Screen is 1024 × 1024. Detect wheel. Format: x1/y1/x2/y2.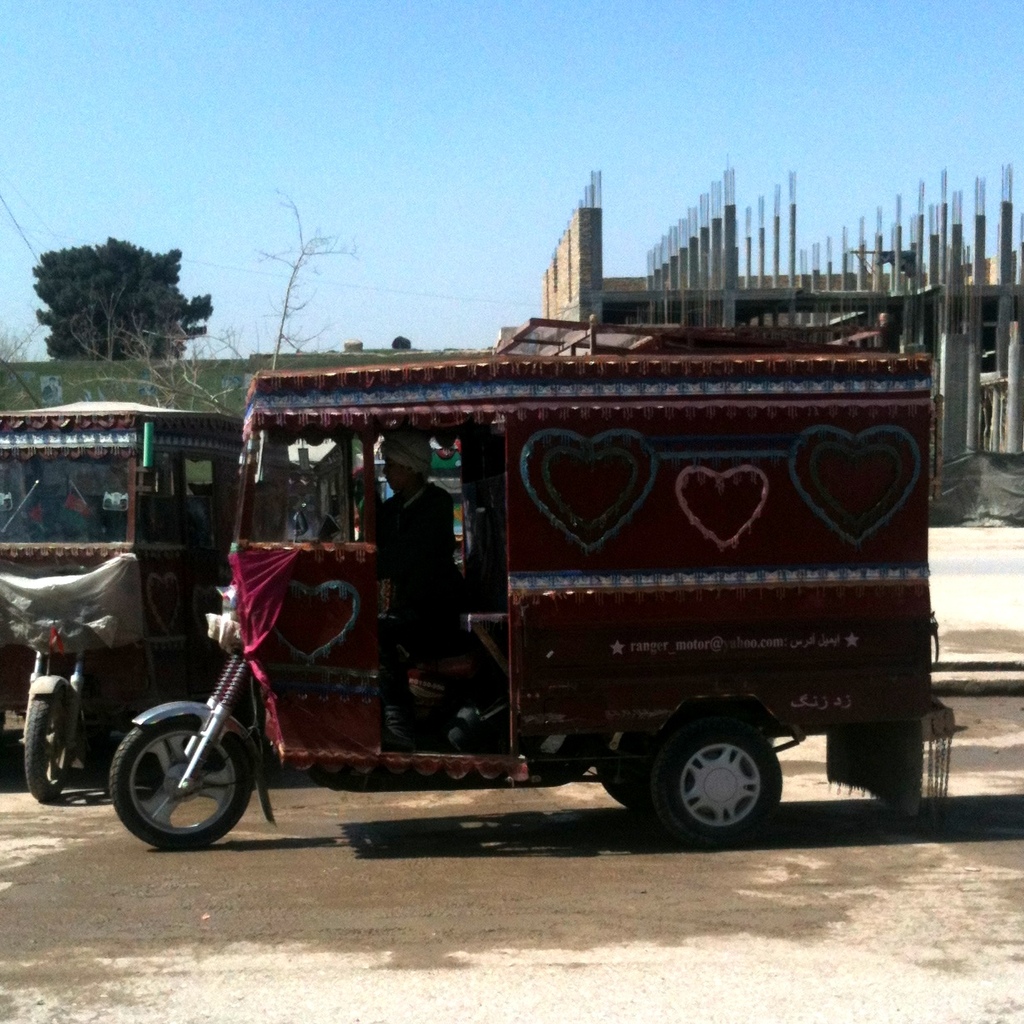
98/704/257/851.
